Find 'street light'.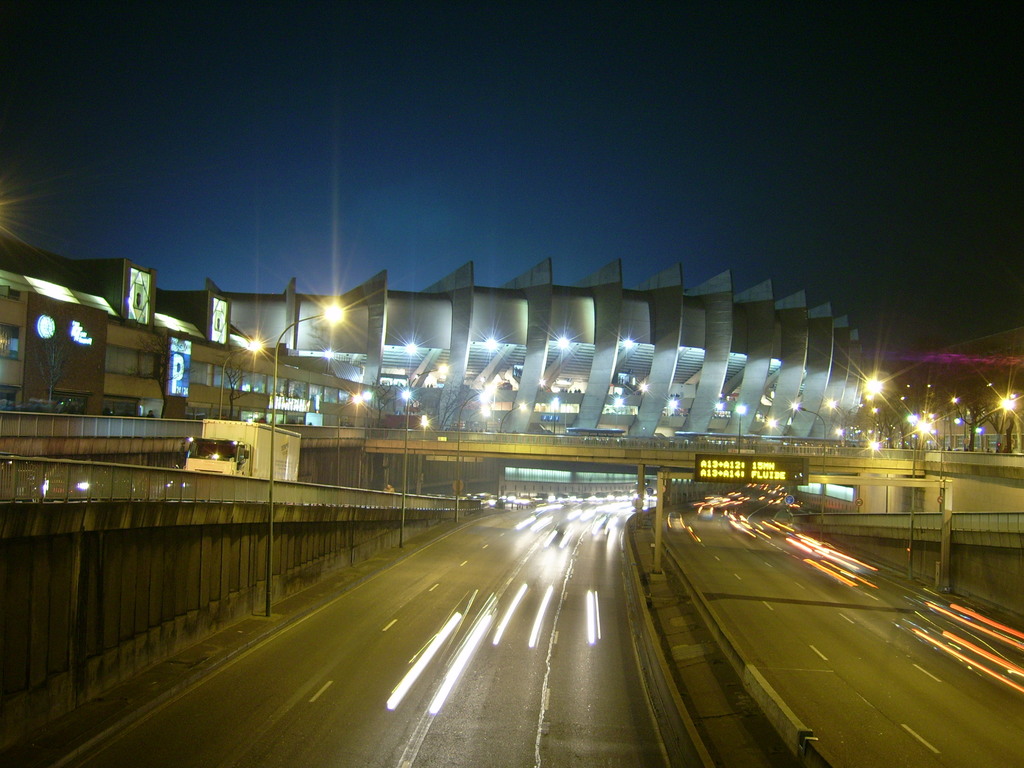
336:385:364:487.
